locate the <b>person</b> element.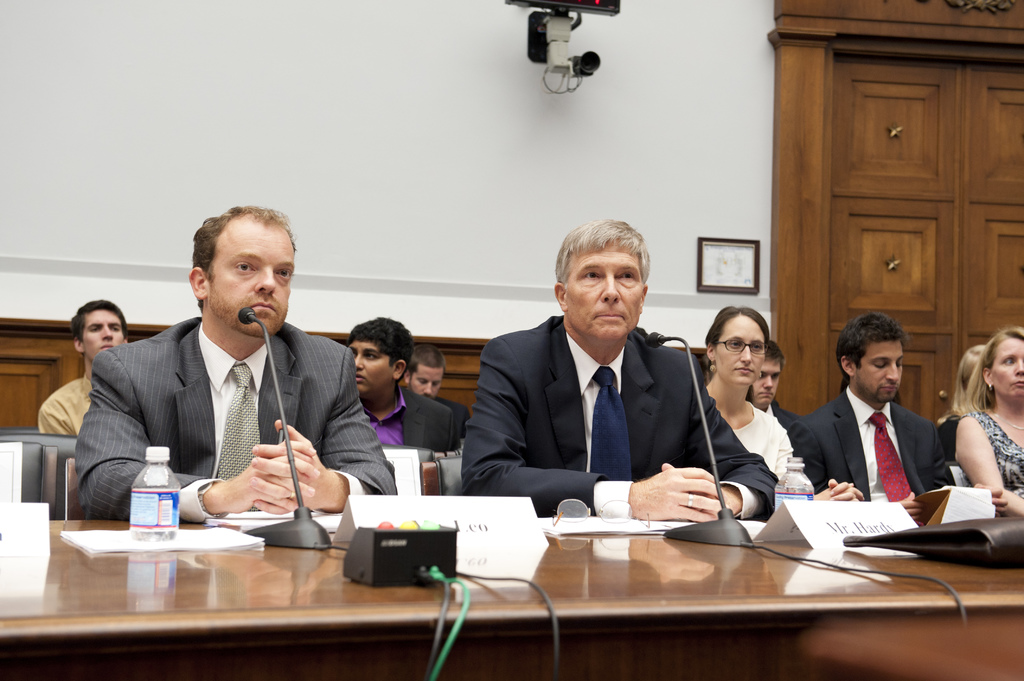
Element bbox: 38/300/135/440.
